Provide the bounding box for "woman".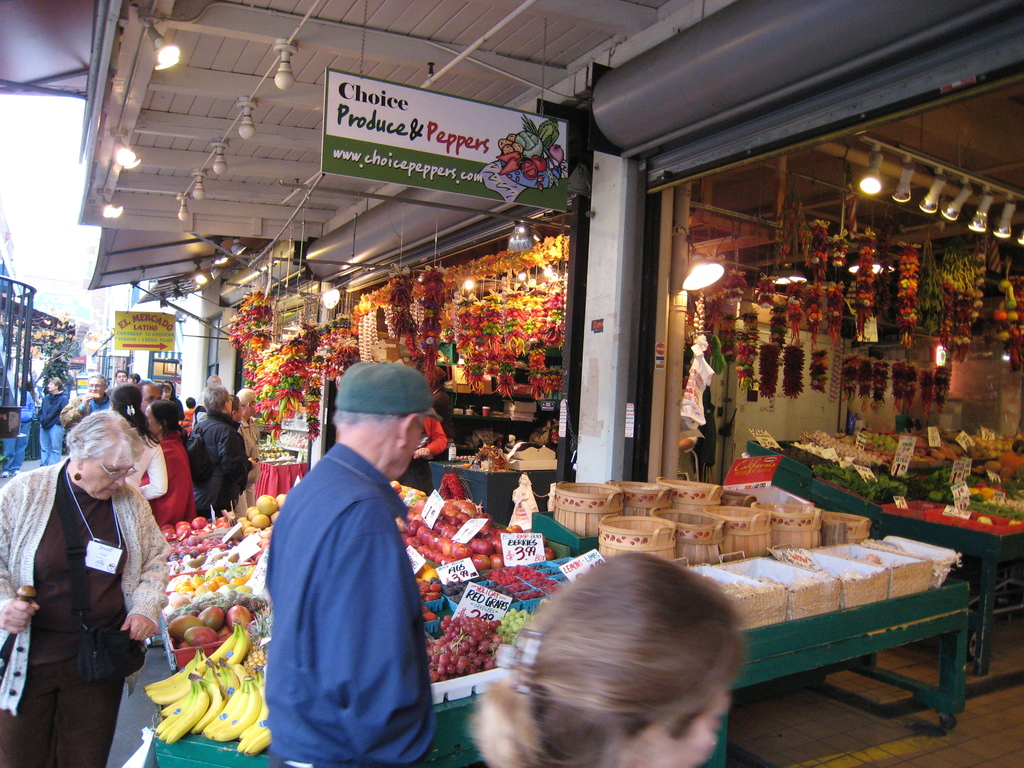
bbox(18, 384, 163, 763).
